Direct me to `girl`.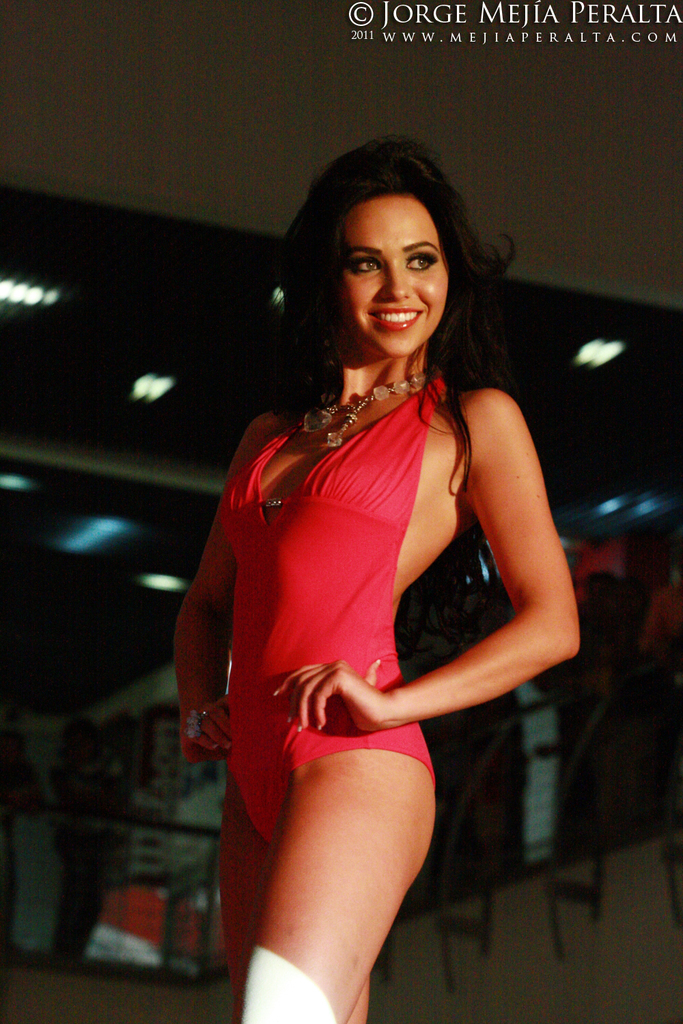
Direction: 176:137:581:1023.
